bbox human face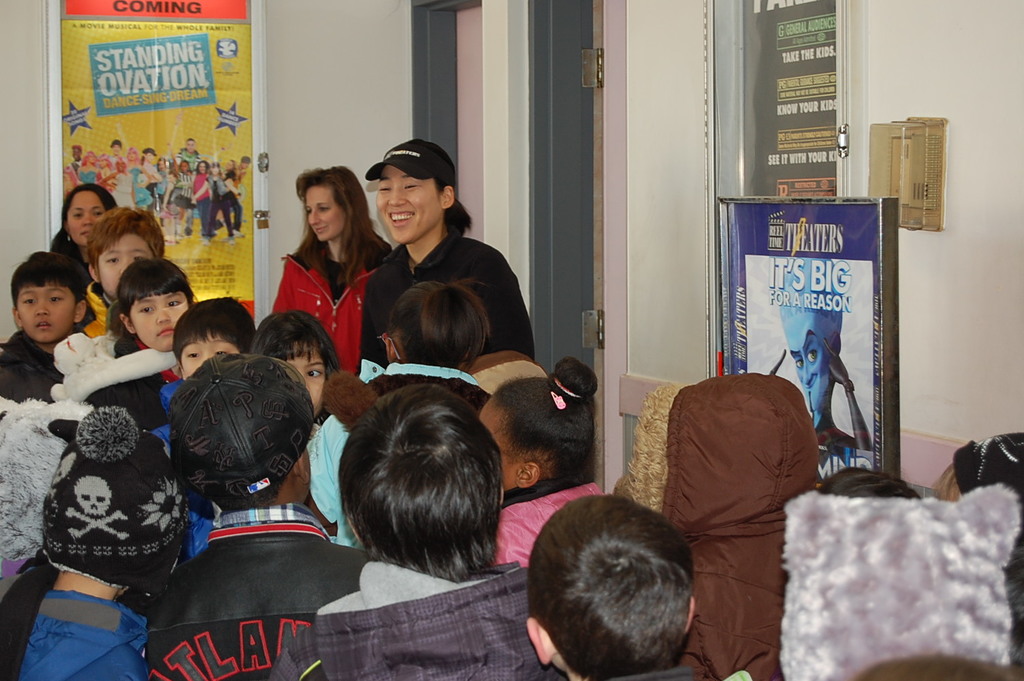
l=375, t=165, r=442, b=240
